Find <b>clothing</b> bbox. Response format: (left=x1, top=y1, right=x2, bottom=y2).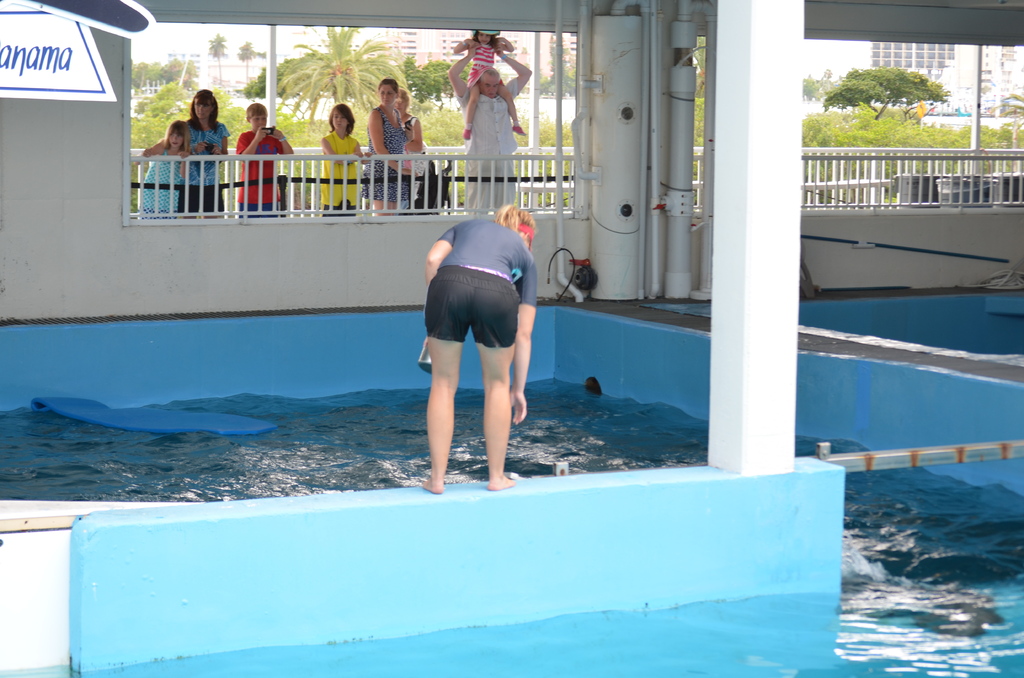
(left=466, top=42, right=504, bottom=93).
